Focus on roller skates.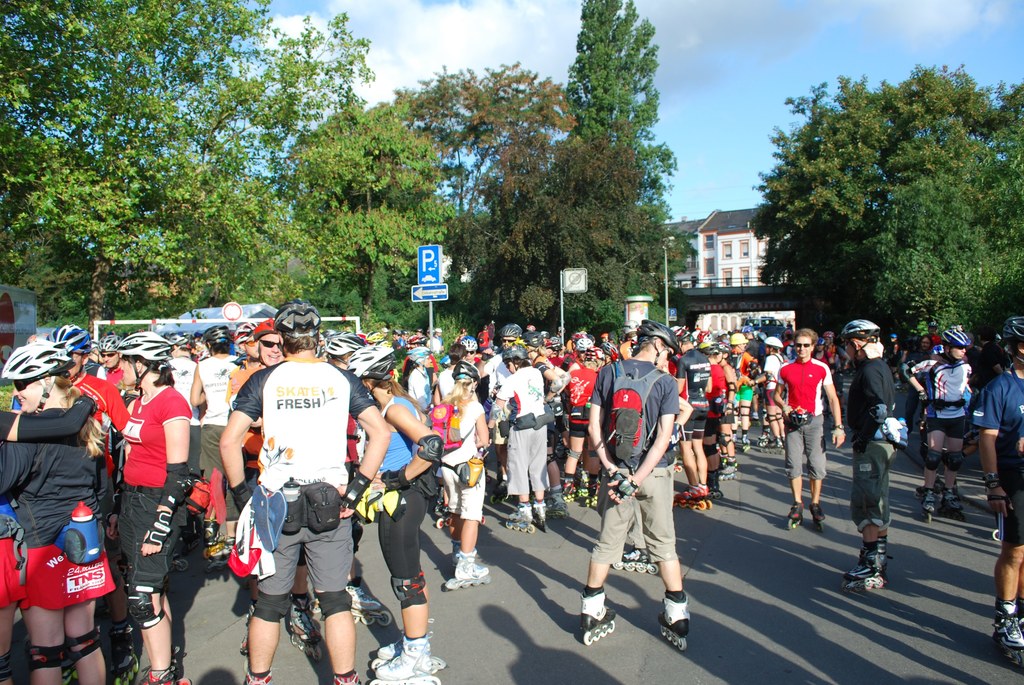
Focused at x1=170, y1=551, x2=190, y2=577.
